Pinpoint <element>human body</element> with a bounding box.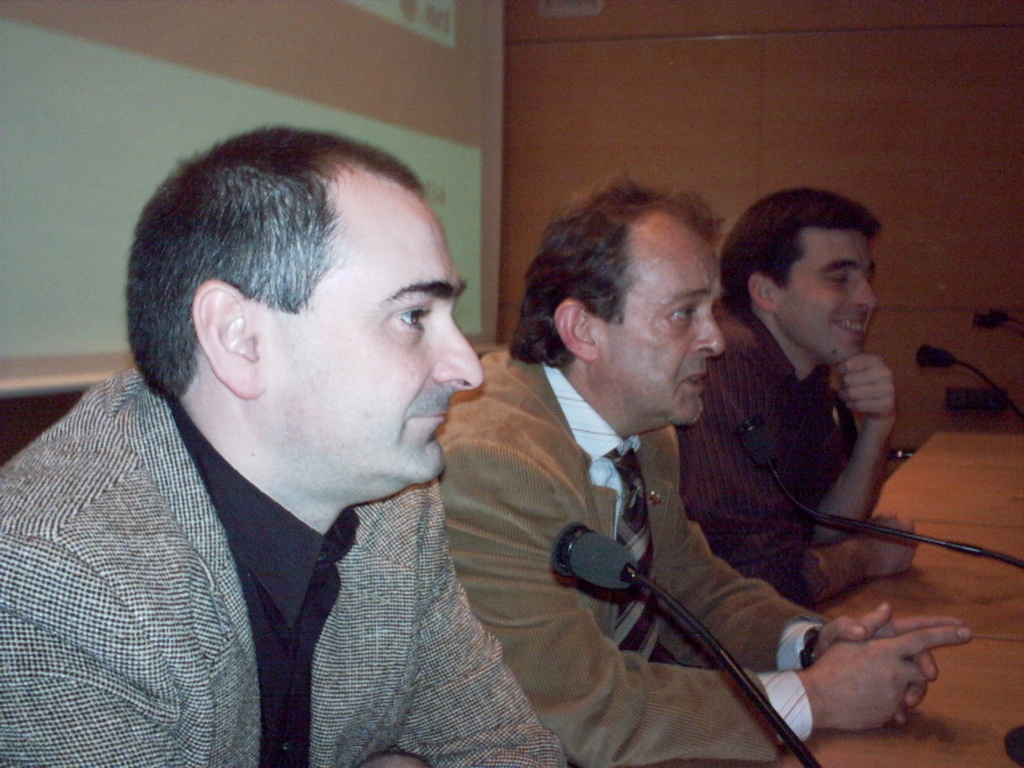
<region>0, 370, 570, 767</region>.
